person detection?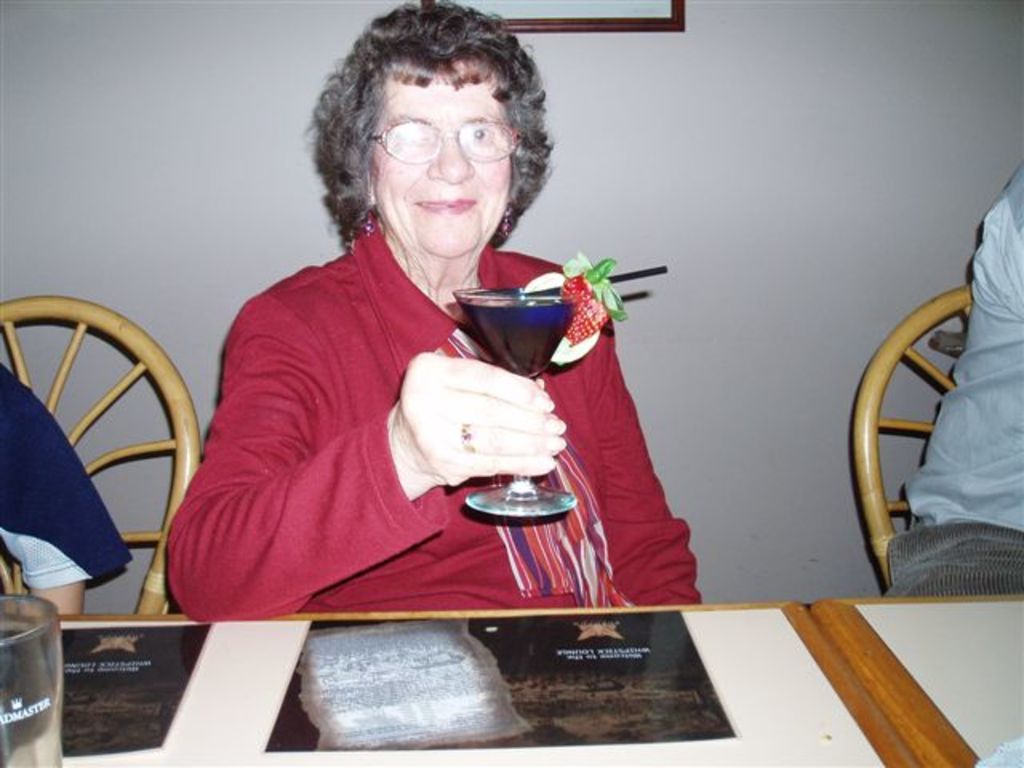
{"left": 166, "top": 56, "right": 710, "bottom": 654}
